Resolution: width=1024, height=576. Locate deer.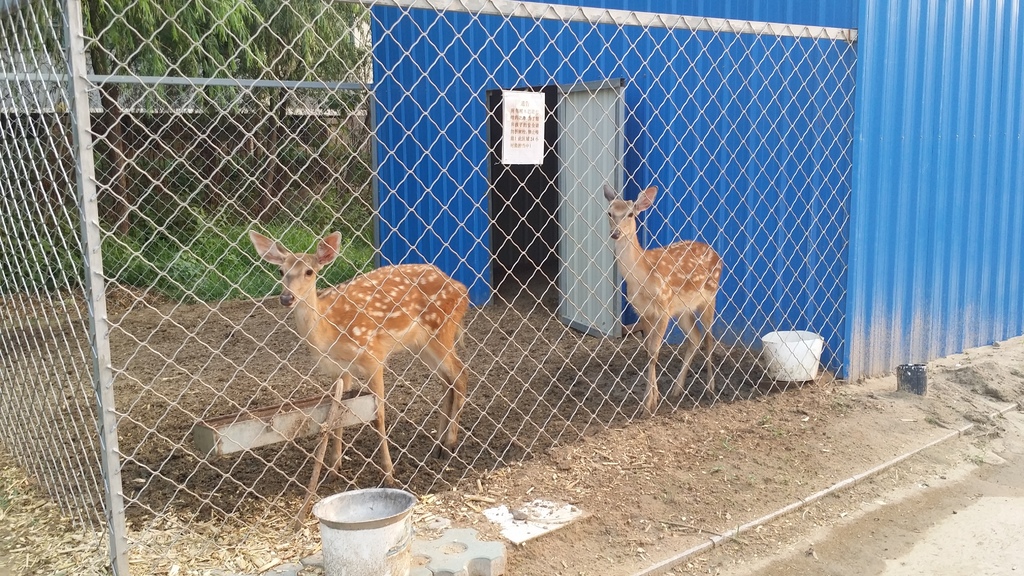
l=605, t=183, r=726, b=417.
